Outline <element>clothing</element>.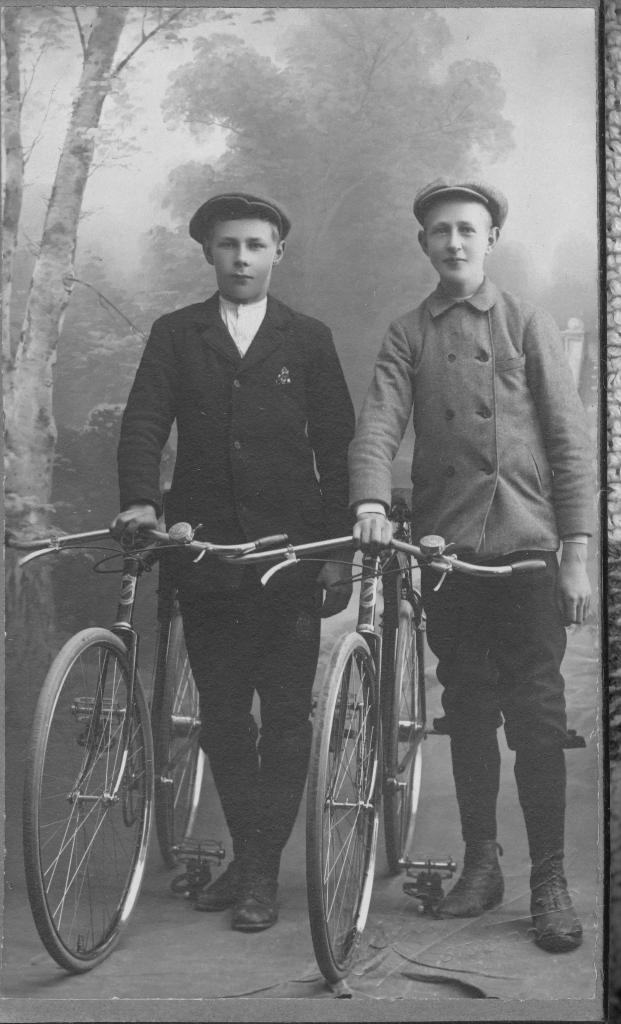
Outline: bbox=[356, 185, 585, 845].
